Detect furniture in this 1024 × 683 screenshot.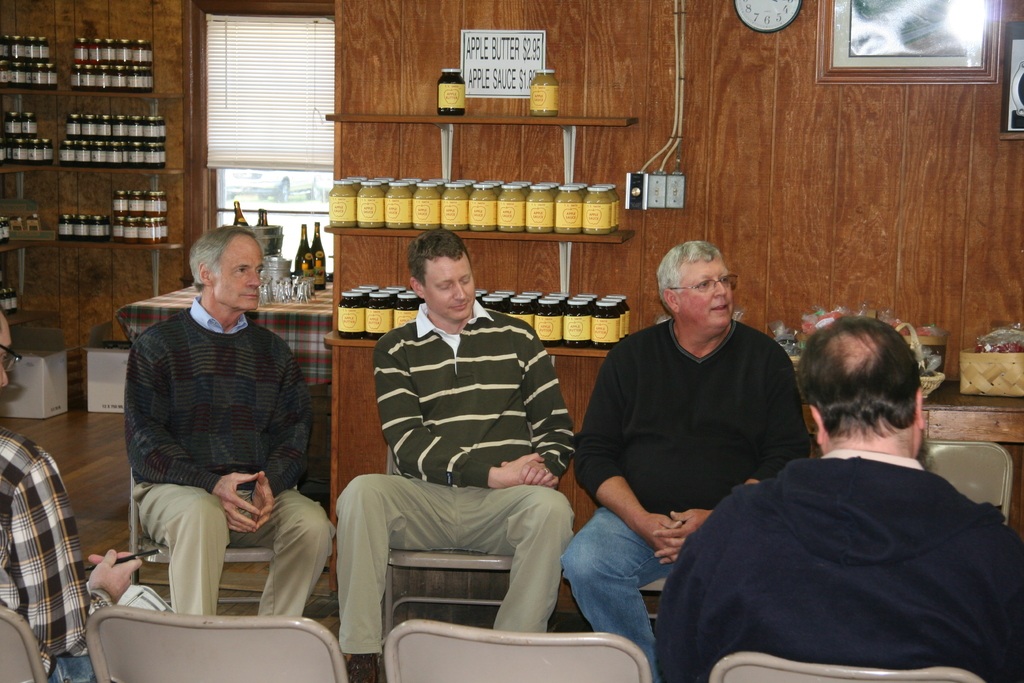
Detection: bbox(0, 603, 45, 682).
